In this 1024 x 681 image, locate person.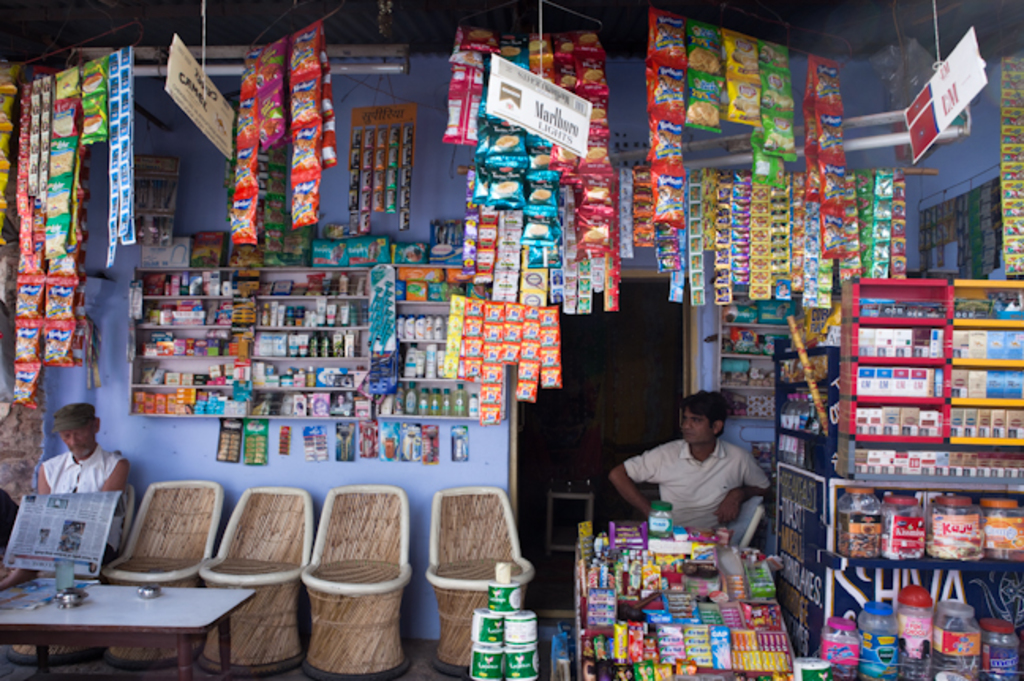
Bounding box: box=[0, 404, 131, 593].
